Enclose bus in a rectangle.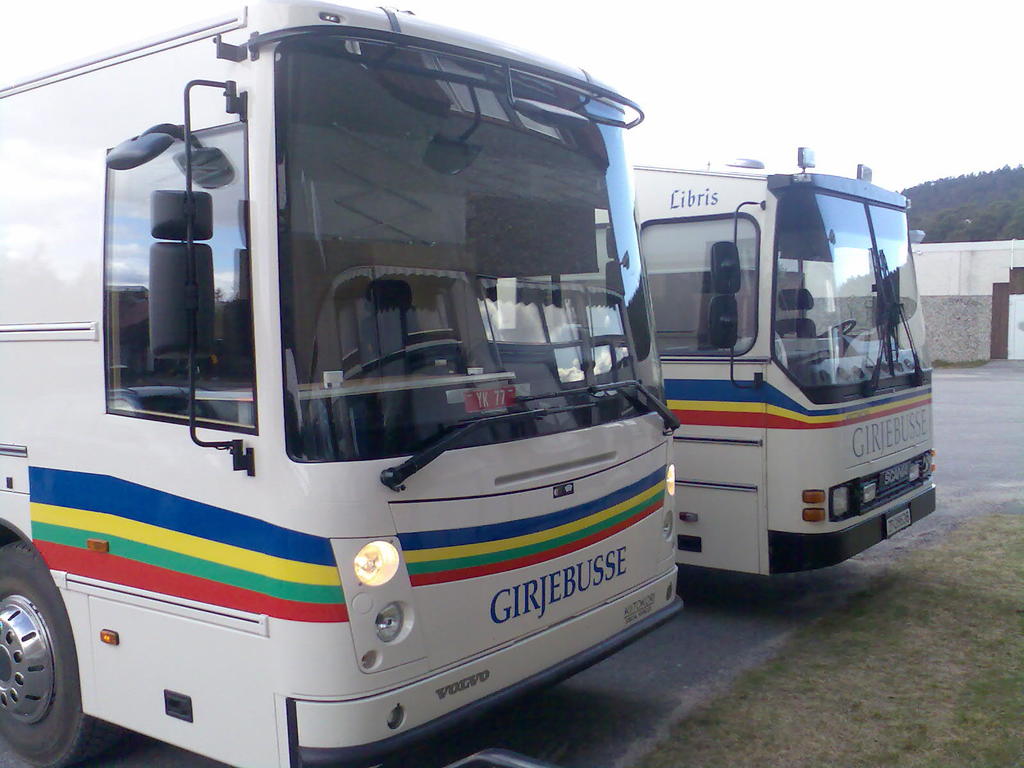
468/143/938/579.
